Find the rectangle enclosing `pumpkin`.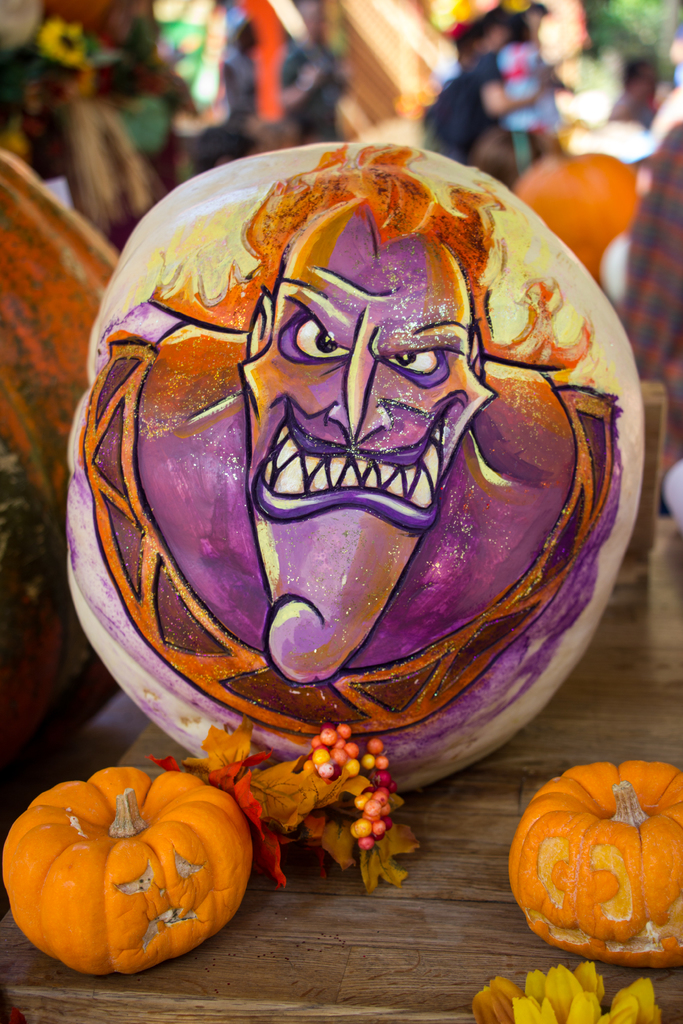
BBox(3, 773, 254, 972).
